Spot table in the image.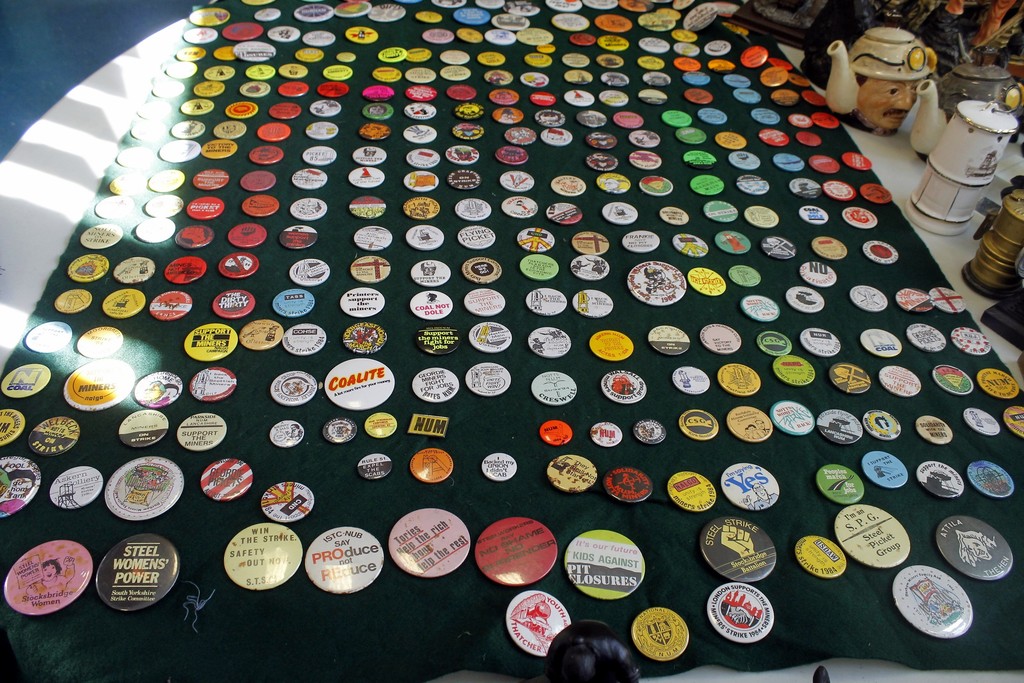
table found at locate(17, 62, 1023, 682).
